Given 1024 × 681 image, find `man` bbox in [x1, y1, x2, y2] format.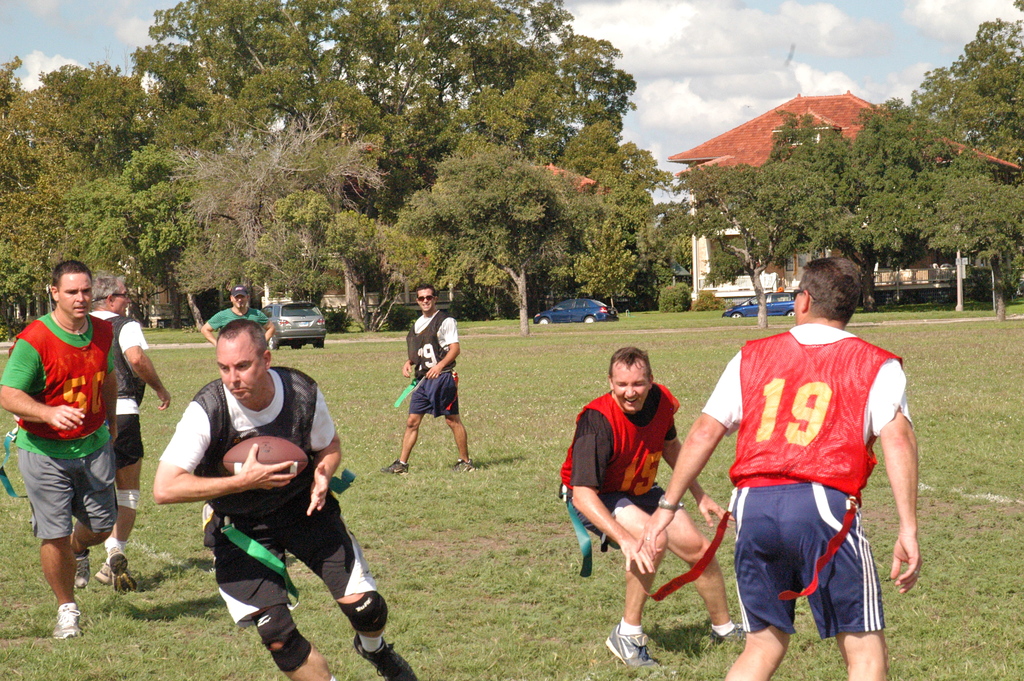
[150, 317, 415, 680].
